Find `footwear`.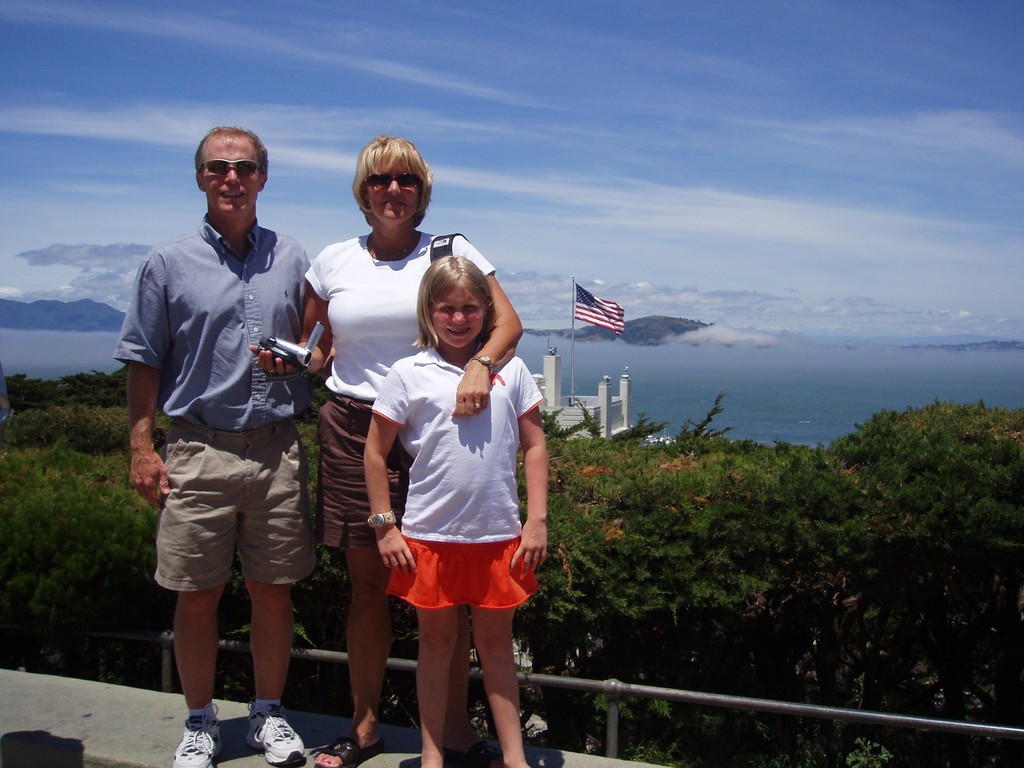
[x1=245, y1=691, x2=307, y2=767].
